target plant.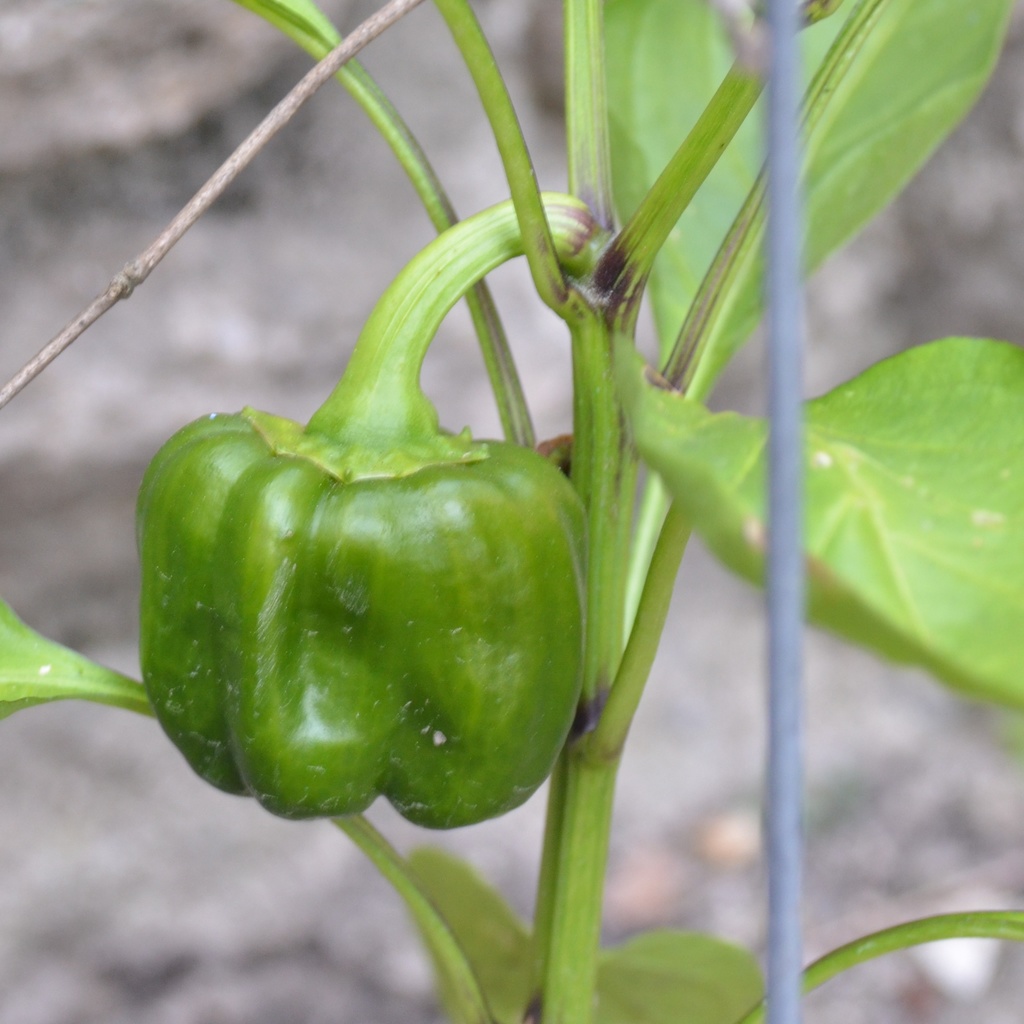
Target region: 0/0/854/963.
